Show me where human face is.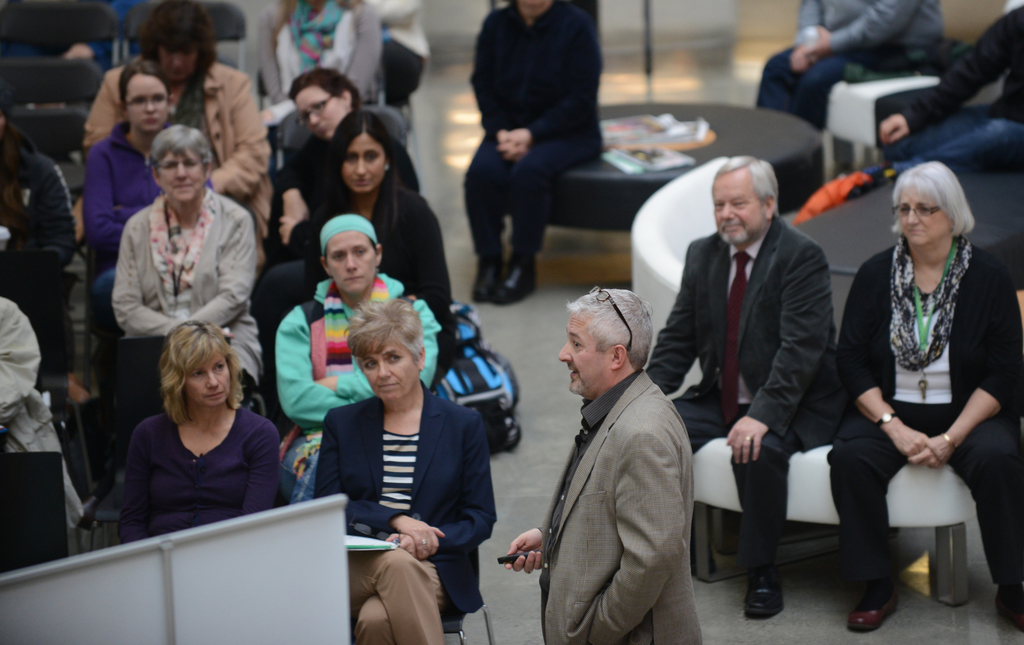
human face is at BBox(154, 149, 204, 205).
